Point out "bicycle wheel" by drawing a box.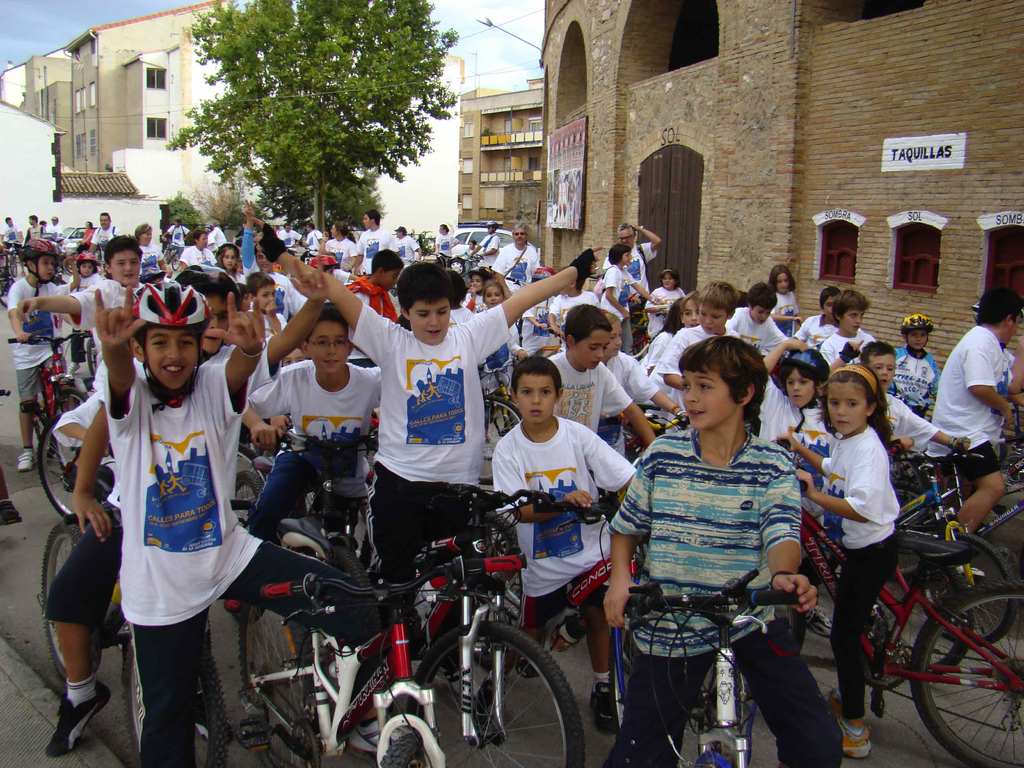
(118, 634, 230, 767).
